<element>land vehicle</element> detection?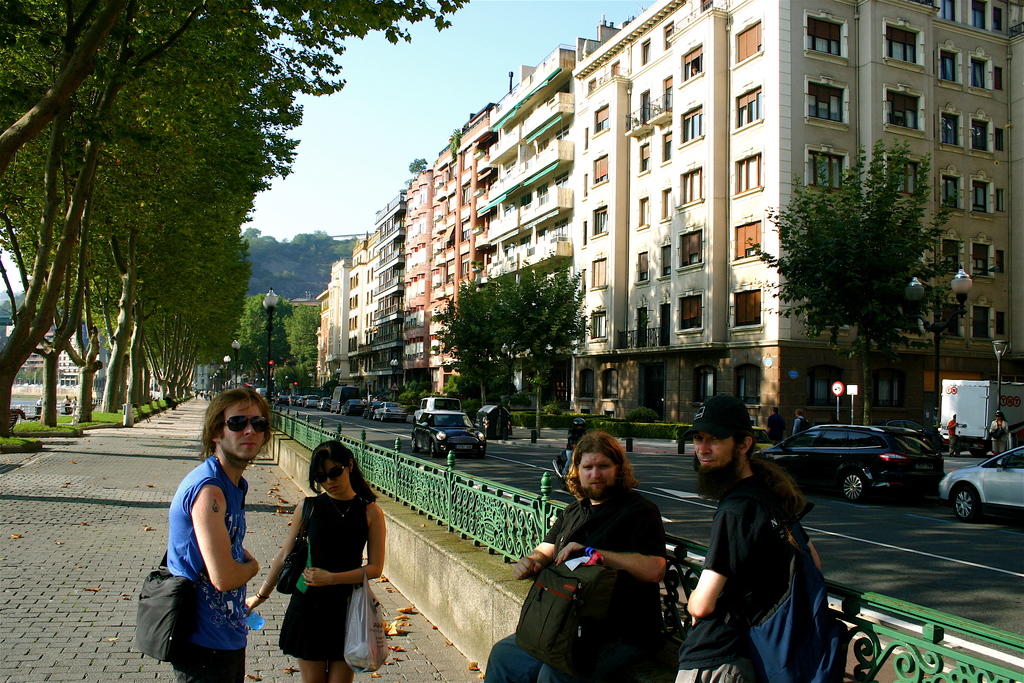
(x1=341, y1=402, x2=366, y2=415)
